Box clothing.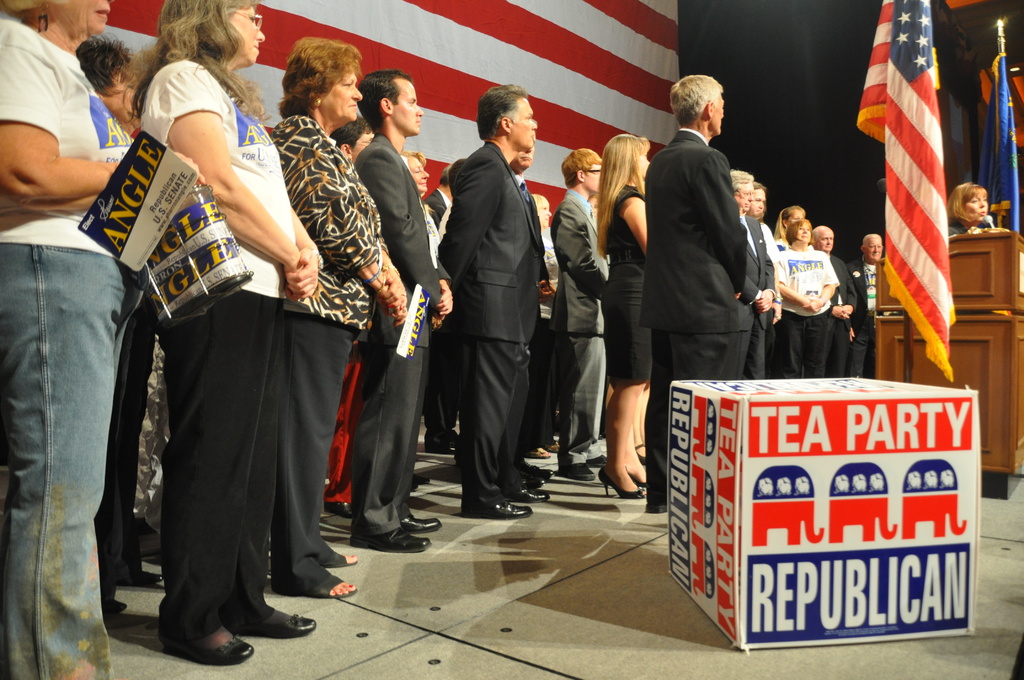
x1=422, y1=190, x2=451, y2=228.
